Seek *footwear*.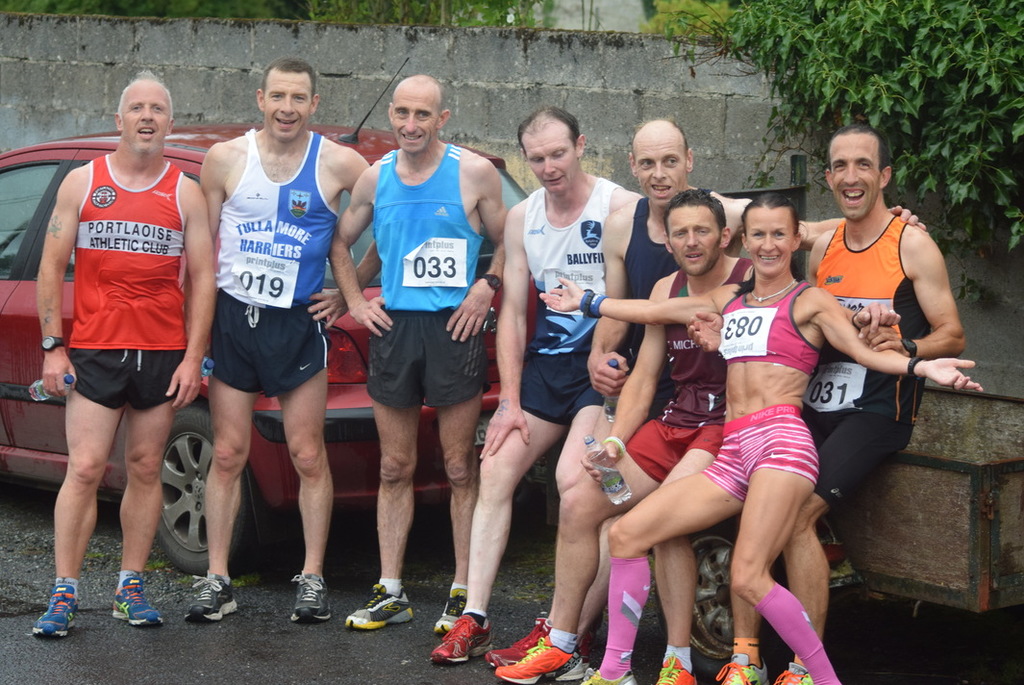
{"left": 185, "top": 571, "right": 237, "bottom": 622}.
